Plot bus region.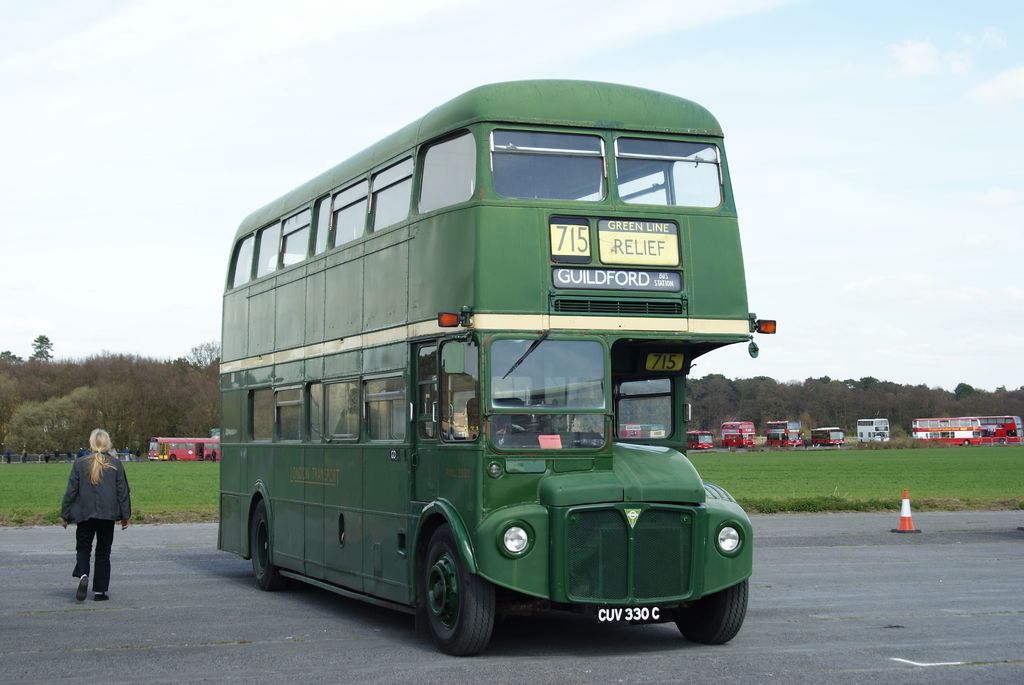
Plotted at (853, 423, 891, 446).
